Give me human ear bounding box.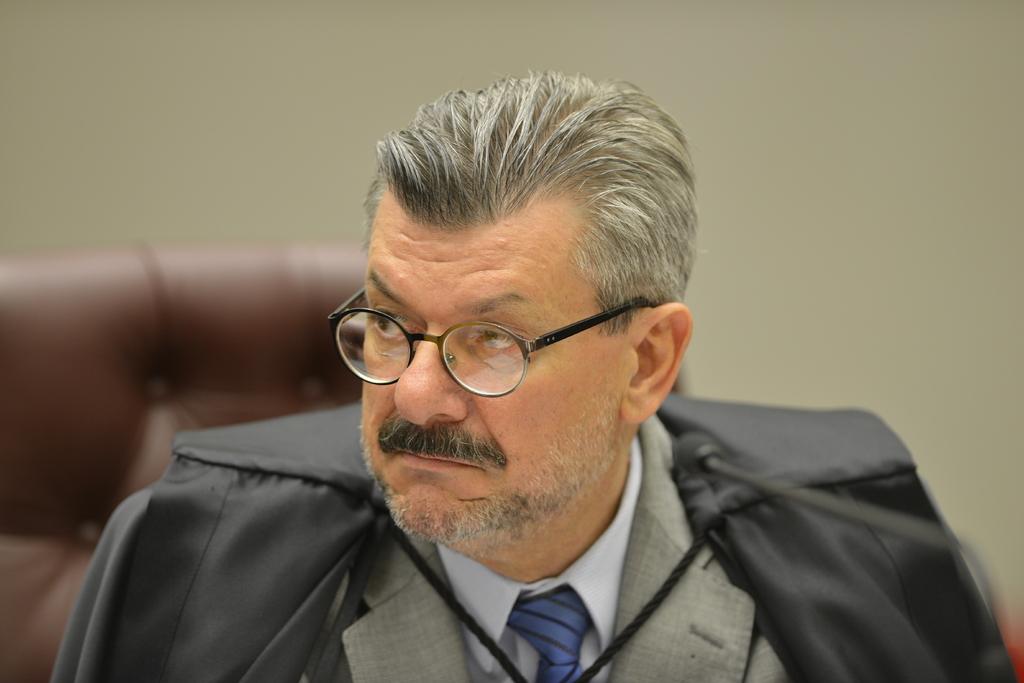
<bbox>627, 297, 695, 429</bbox>.
